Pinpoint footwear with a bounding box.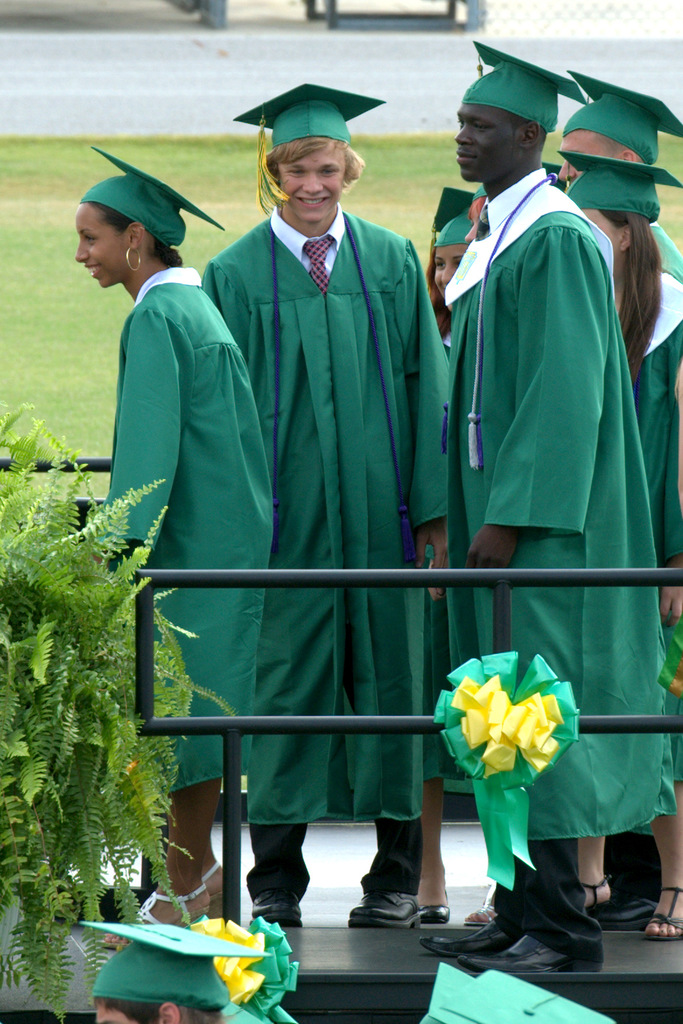
[x1=456, y1=937, x2=577, y2=974].
